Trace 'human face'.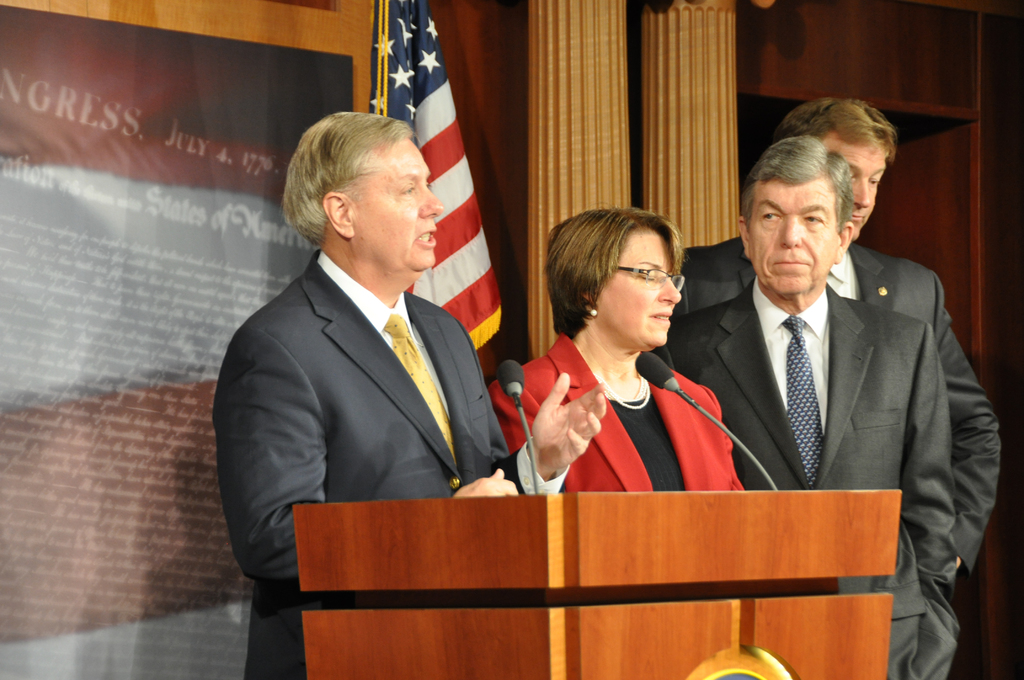
Traced to locate(350, 141, 440, 269).
